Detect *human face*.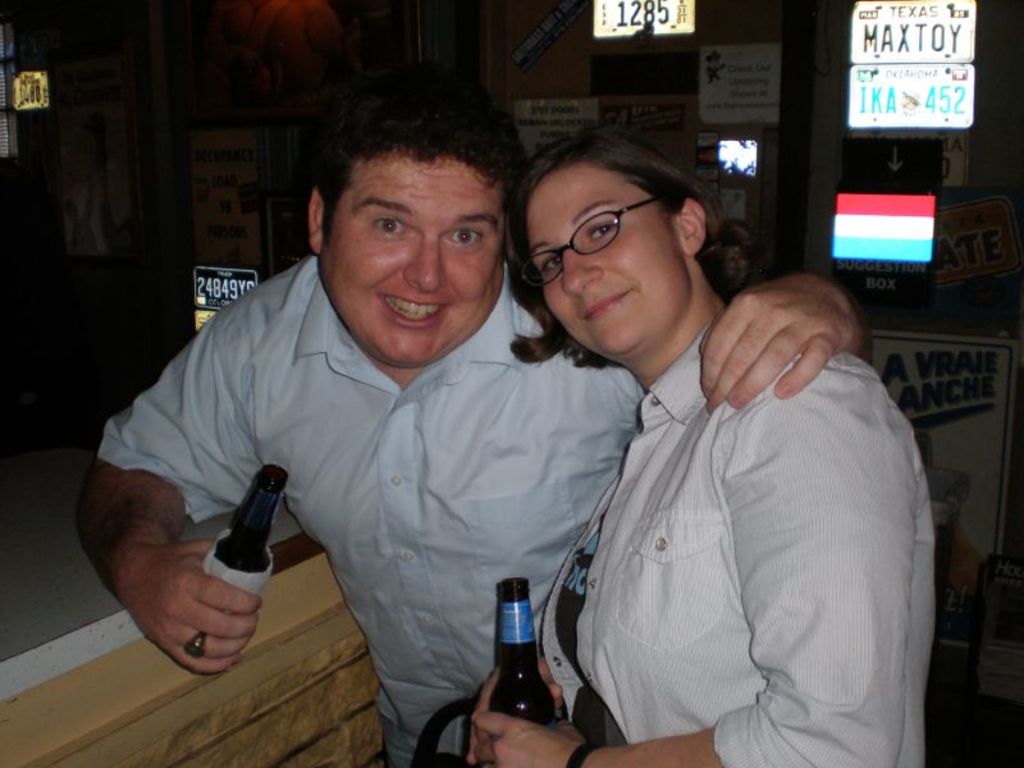
Detected at l=316, t=164, r=504, b=366.
